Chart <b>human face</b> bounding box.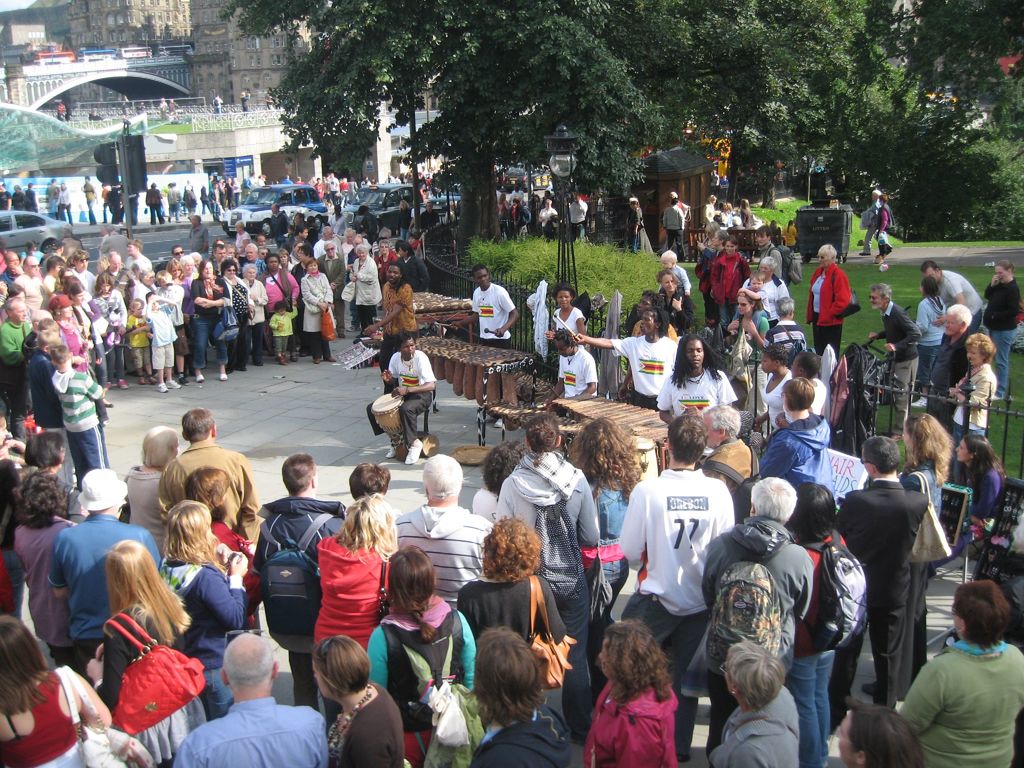
Charted: l=734, t=292, r=750, b=317.
